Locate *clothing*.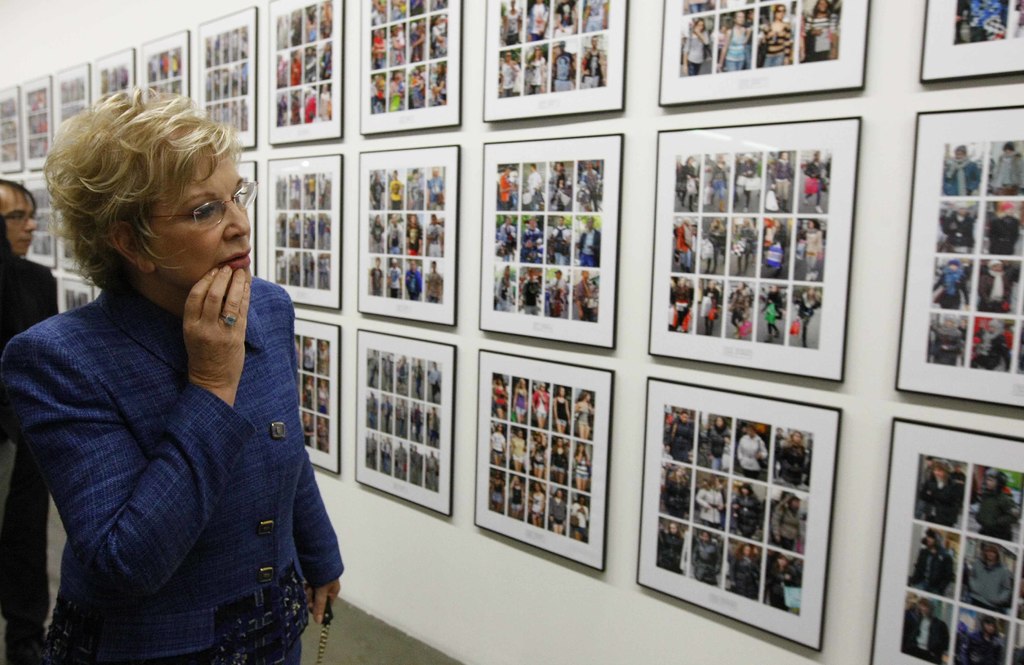
Bounding box: (397,404,406,432).
